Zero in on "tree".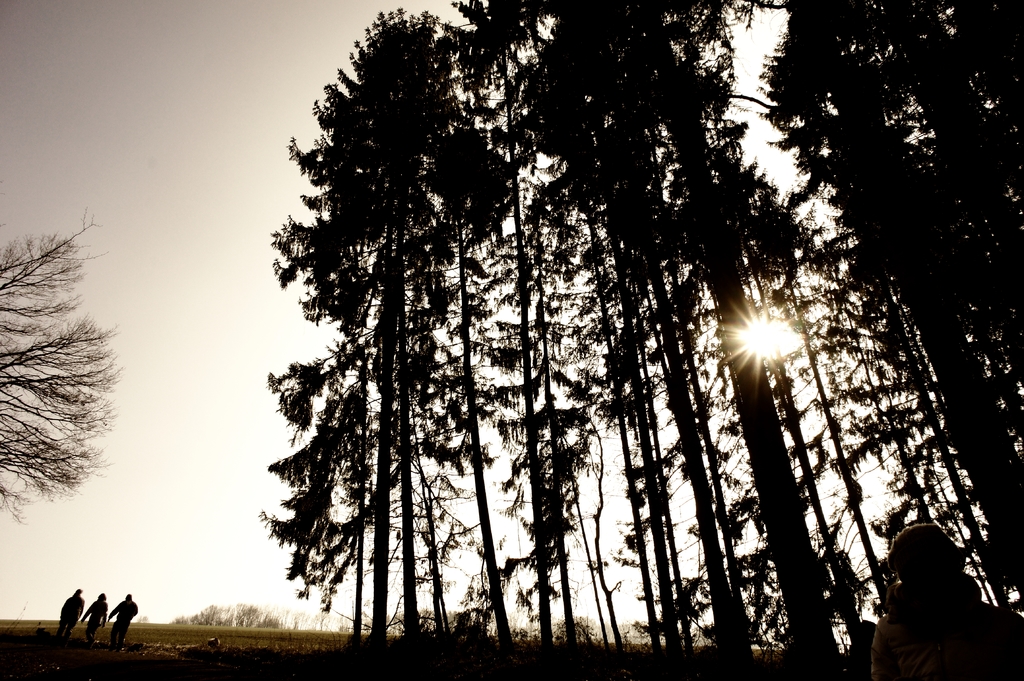
Zeroed in: pyautogui.locateOnScreen(0, 196, 113, 532).
